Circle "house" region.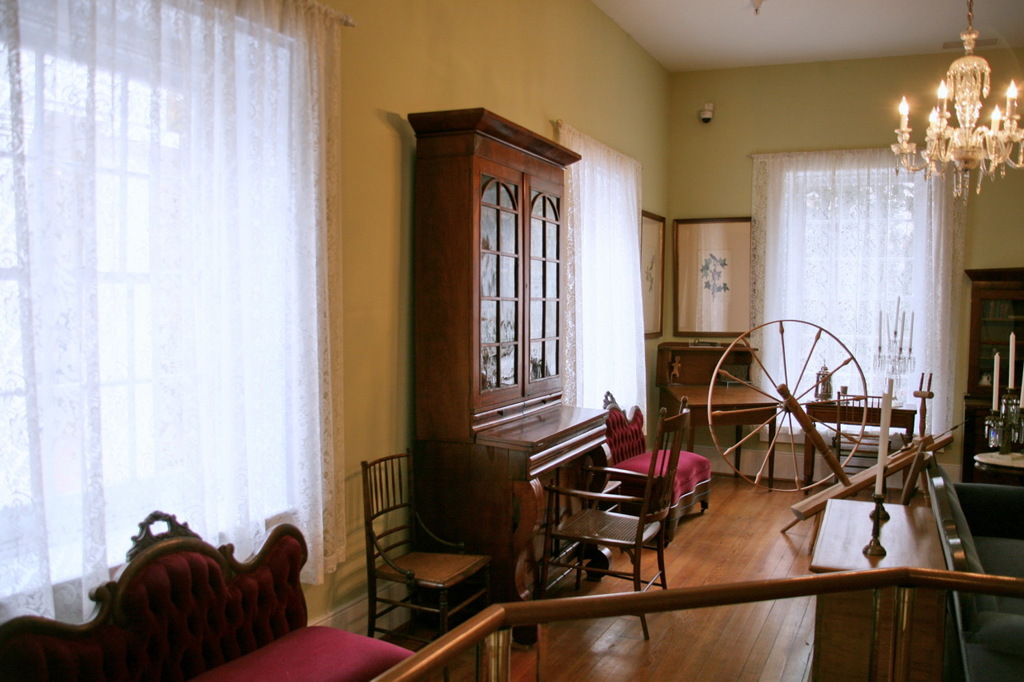
Region: x1=0, y1=1, x2=1023, y2=677.
